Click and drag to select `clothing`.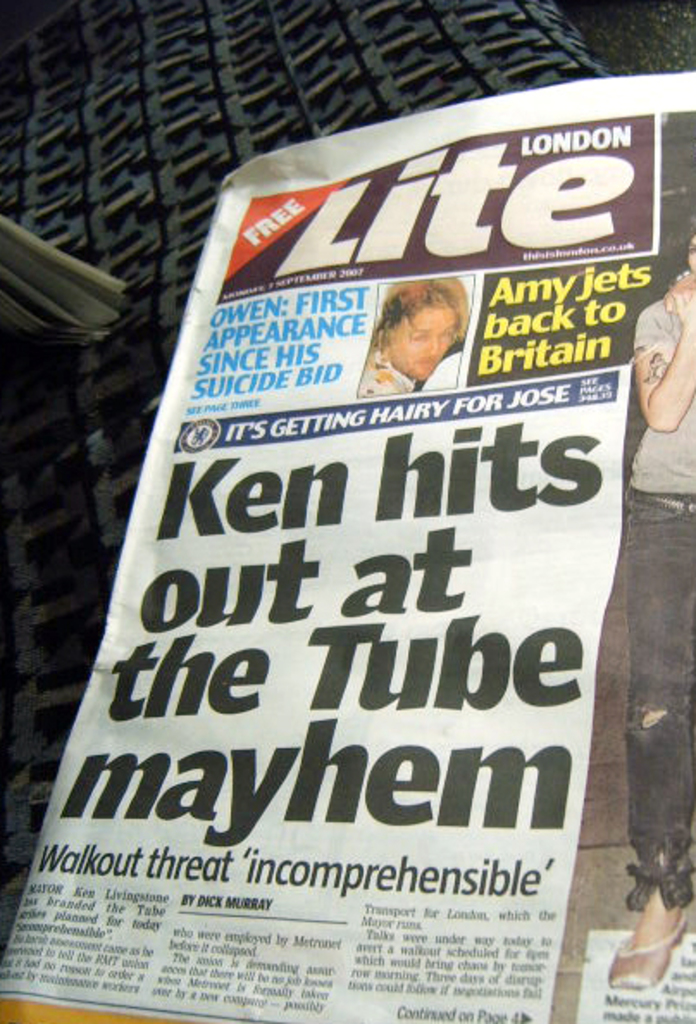
Selection: (620, 290, 677, 912).
